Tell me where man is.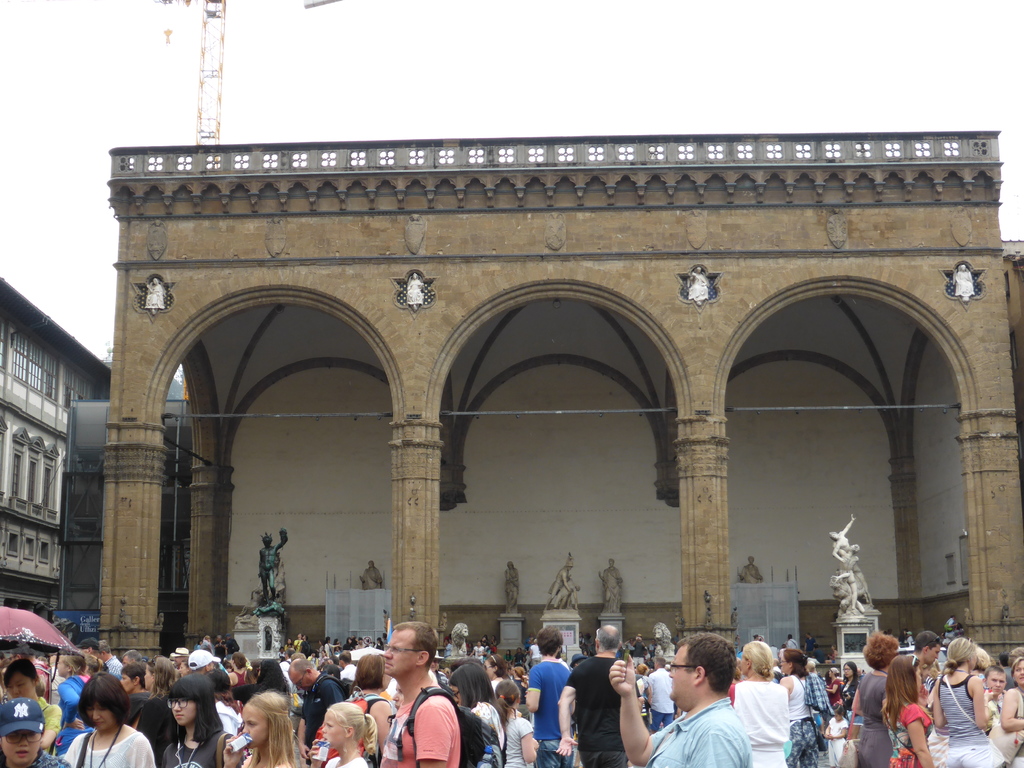
man is at <region>296, 657, 341, 762</region>.
